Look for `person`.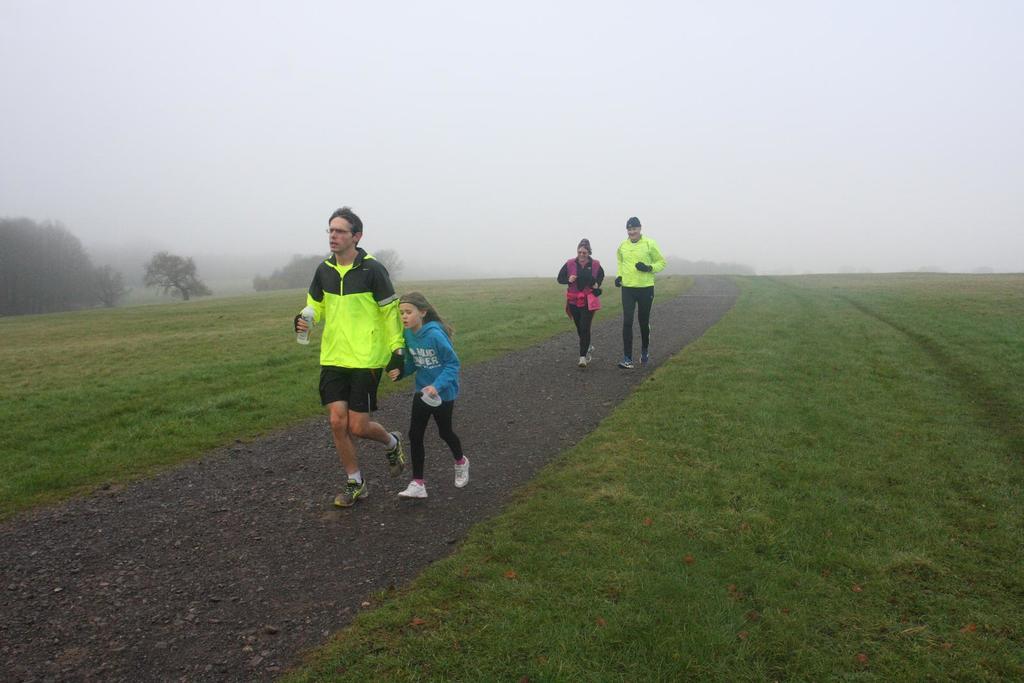
Found: {"x1": 604, "y1": 207, "x2": 664, "y2": 372}.
